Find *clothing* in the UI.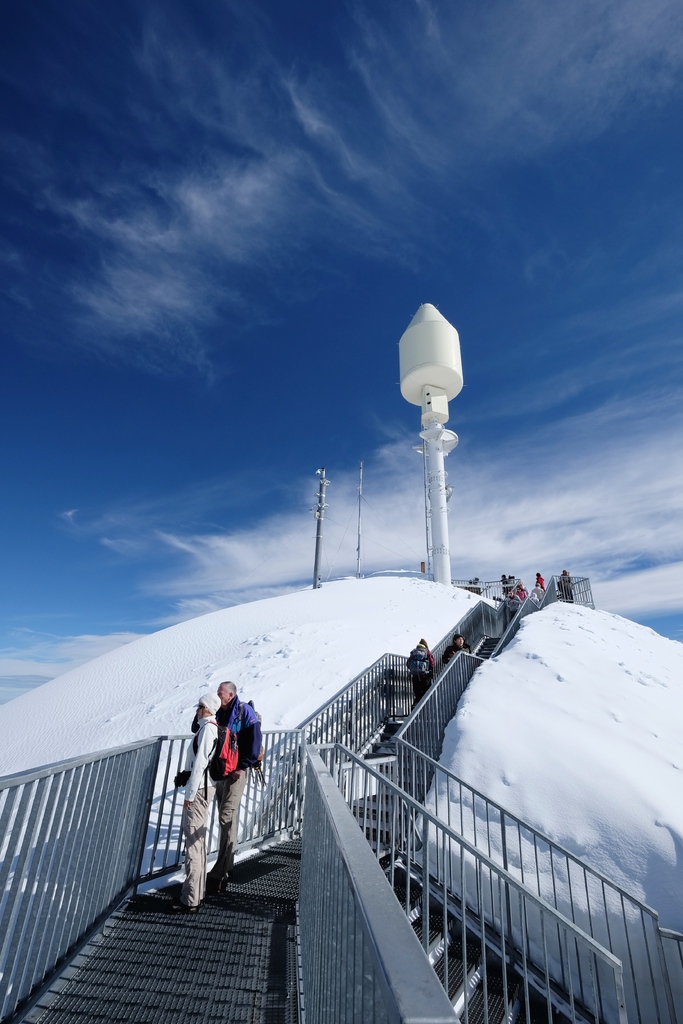
UI element at [x1=559, y1=573, x2=575, y2=598].
